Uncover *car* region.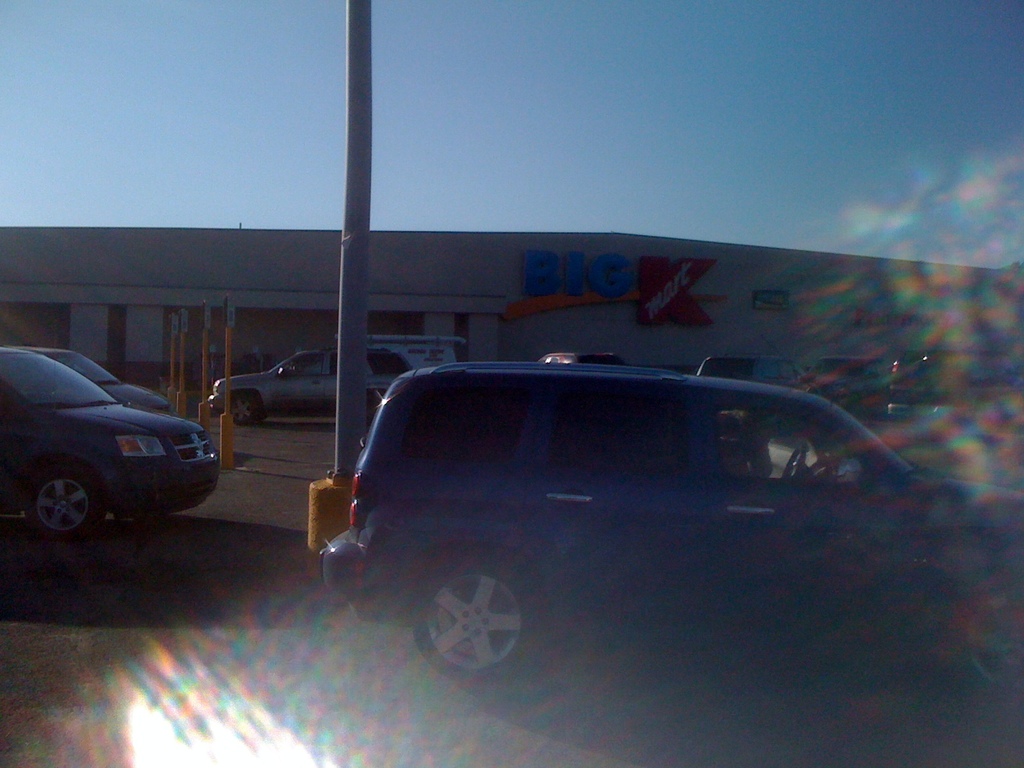
Uncovered: (left=536, top=351, right=627, bottom=365).
